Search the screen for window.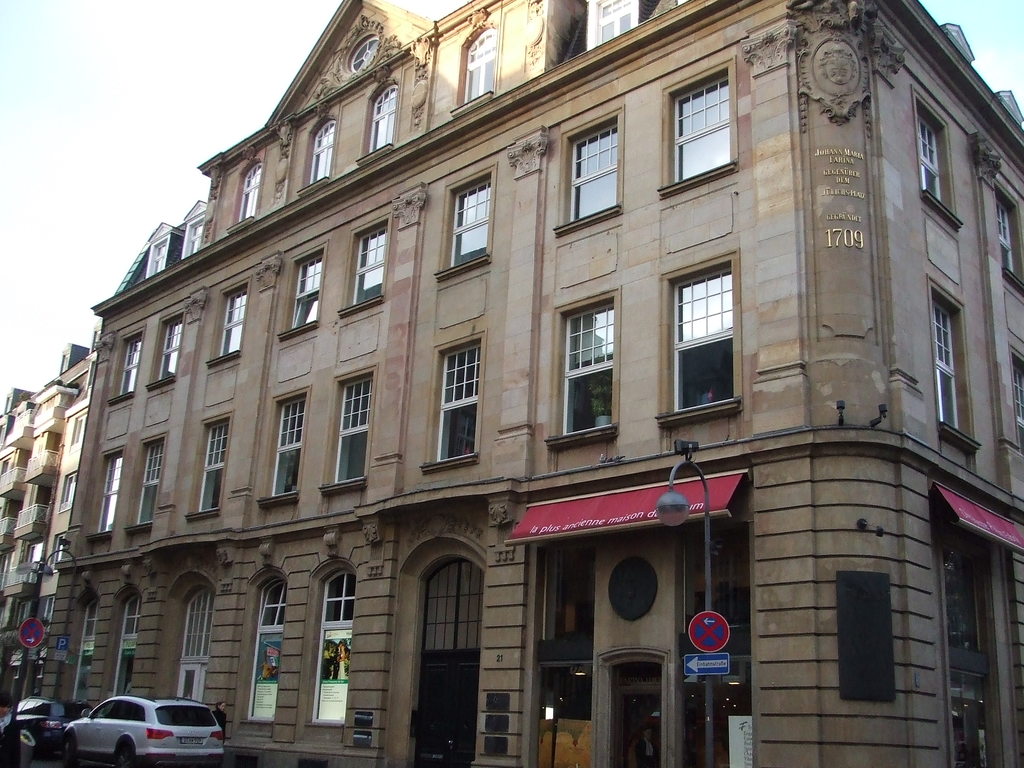
Found at box=[112, 333, 146, 399].
